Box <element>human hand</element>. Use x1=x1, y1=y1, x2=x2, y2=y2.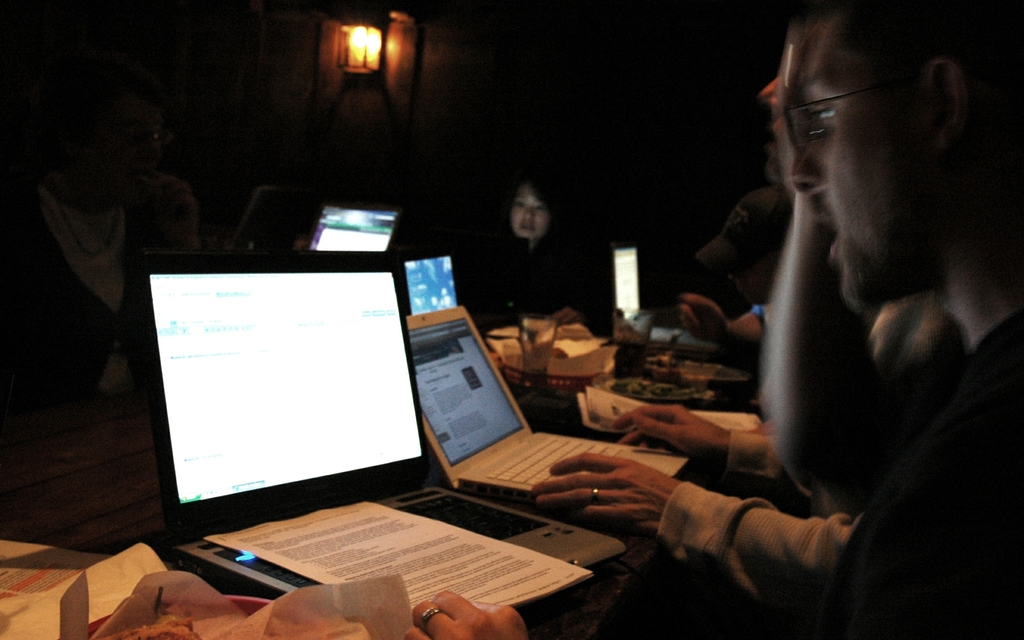
x1=552, y1=445, x2=704, y2=540.
